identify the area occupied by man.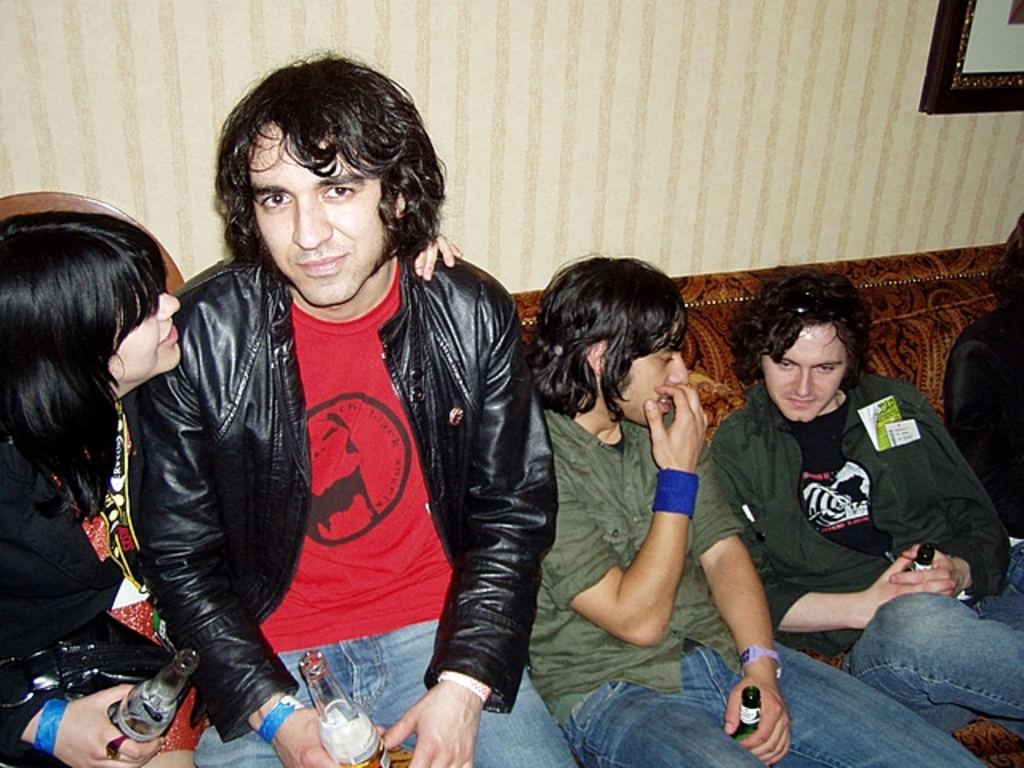
Area: <region>712, 270, 1022, 739</region>.
